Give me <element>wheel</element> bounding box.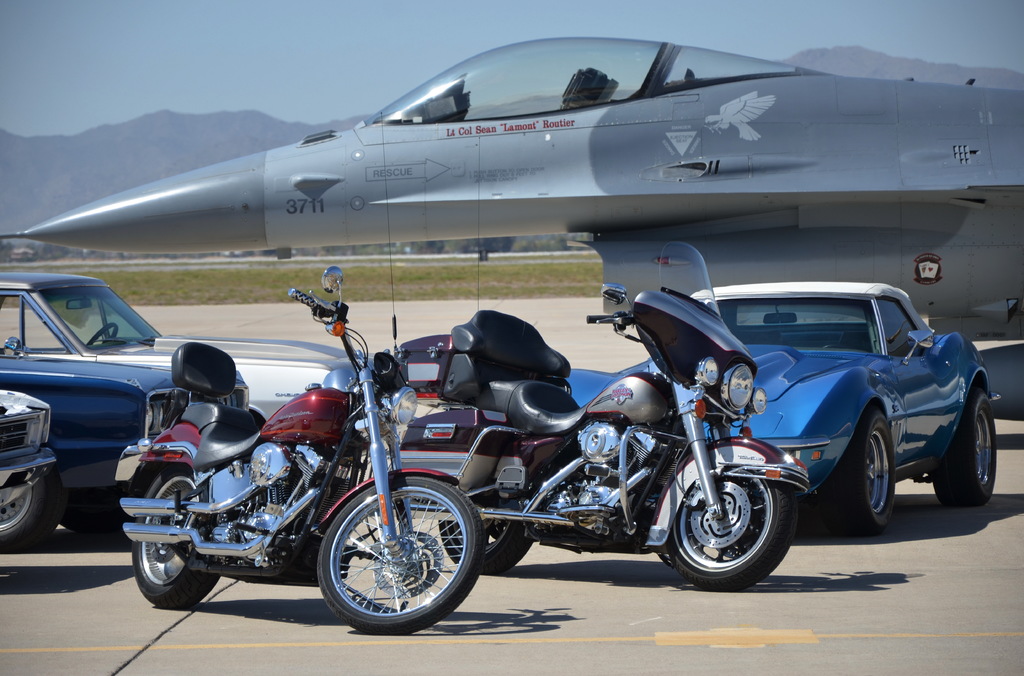
438, 491, 532, 577.
